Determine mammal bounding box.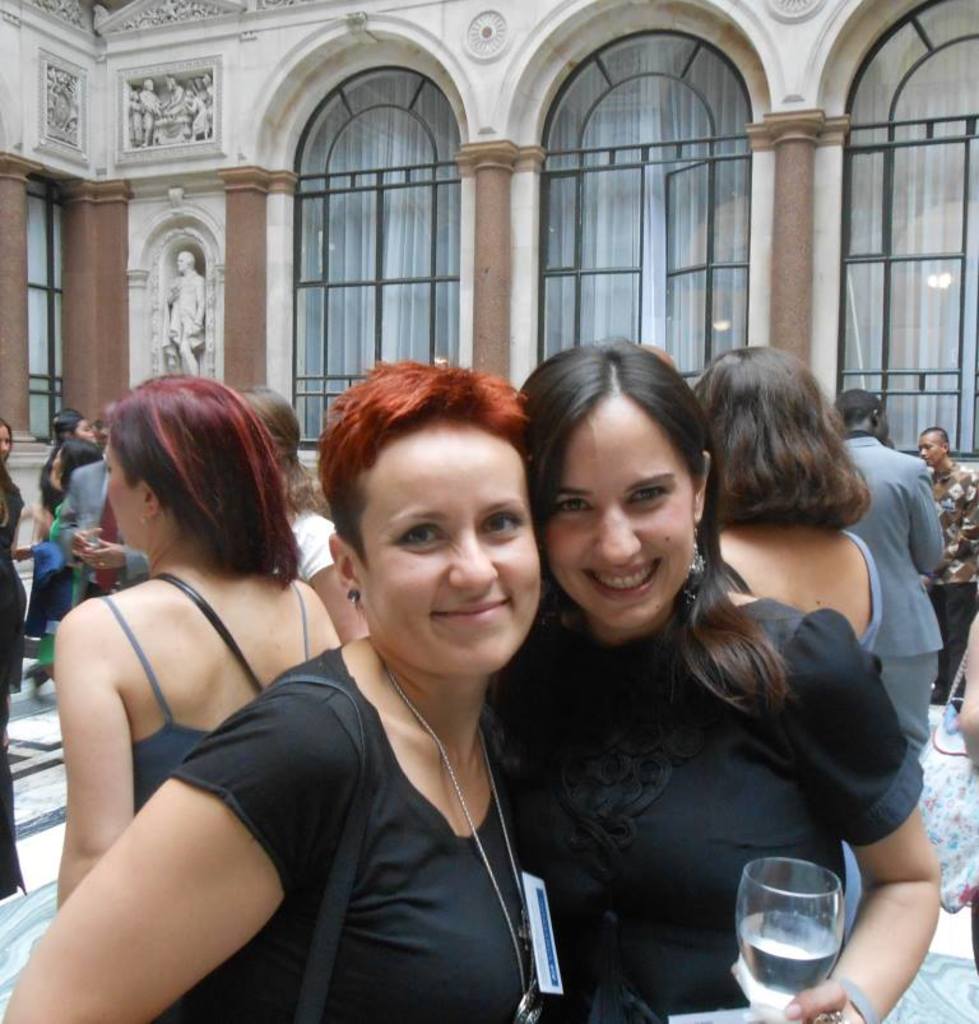
Determined: {"x1": 131, "y1": 89, "x2": 141, "y2": 147}.
